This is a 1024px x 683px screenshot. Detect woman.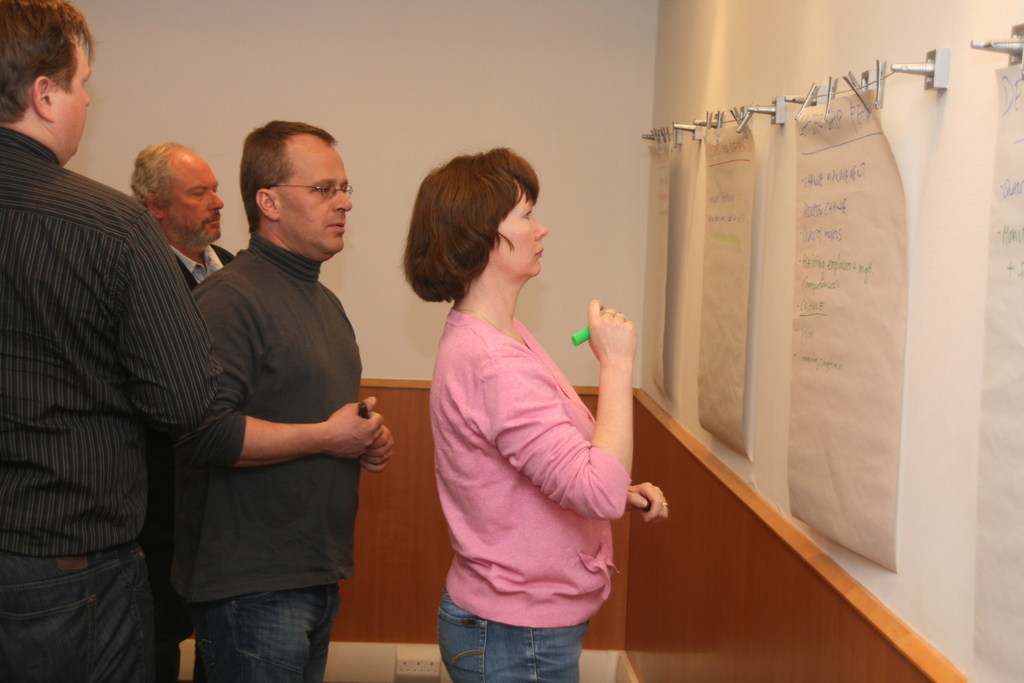
x1=394, y1=144, x2=670, y2=682.
